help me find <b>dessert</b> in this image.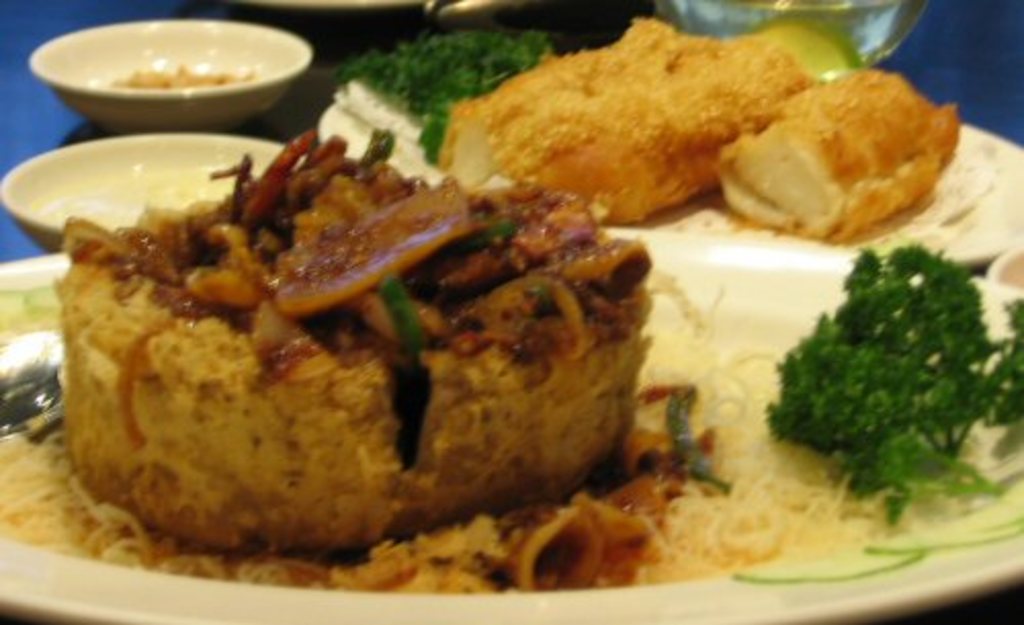
Found it: locate(27, 129, 676, 582).
